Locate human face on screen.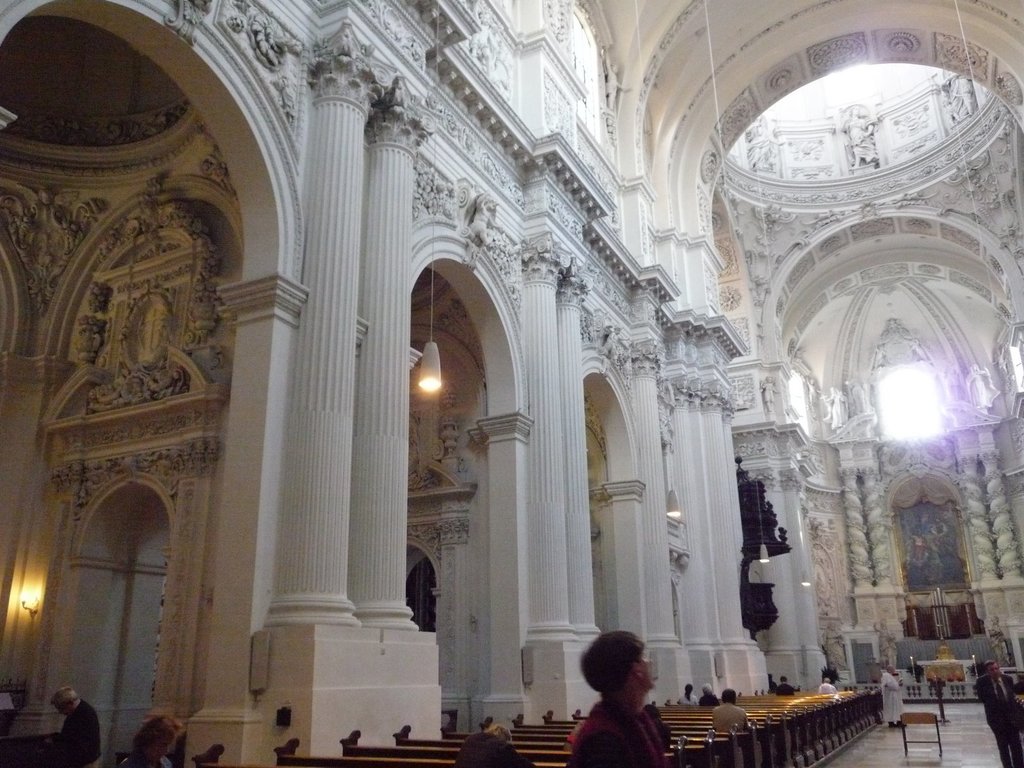
On screen at locate(765, 376, 776, 383).
